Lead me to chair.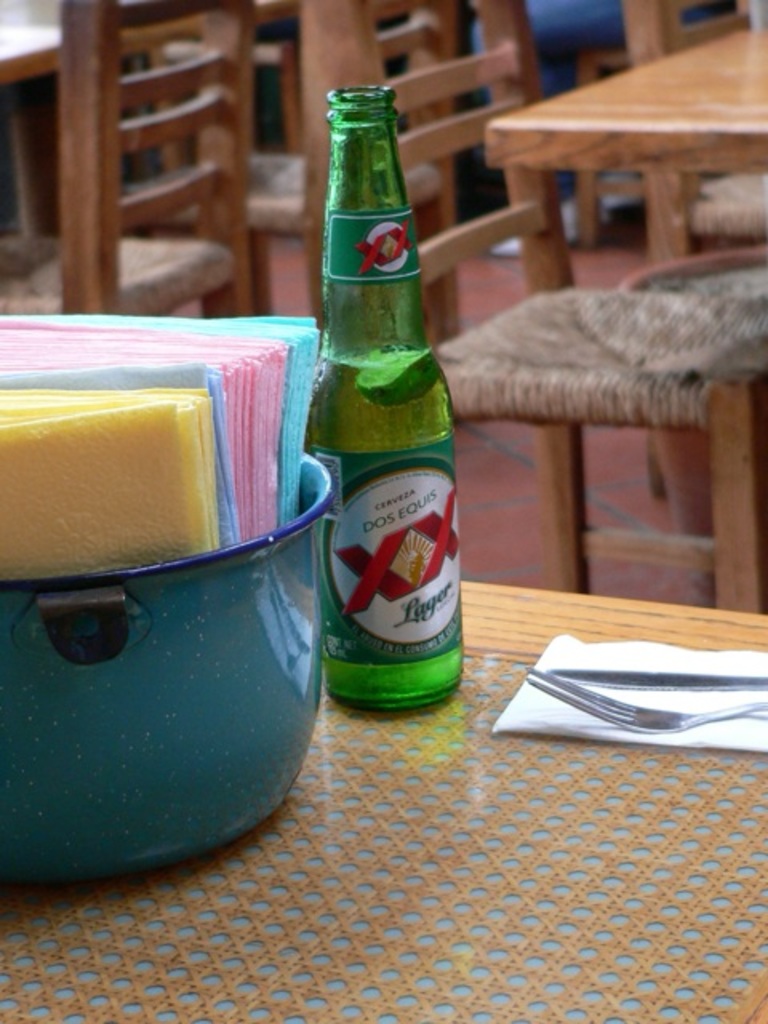
Lead to left=624, top=0, right=766, bottom=499.
